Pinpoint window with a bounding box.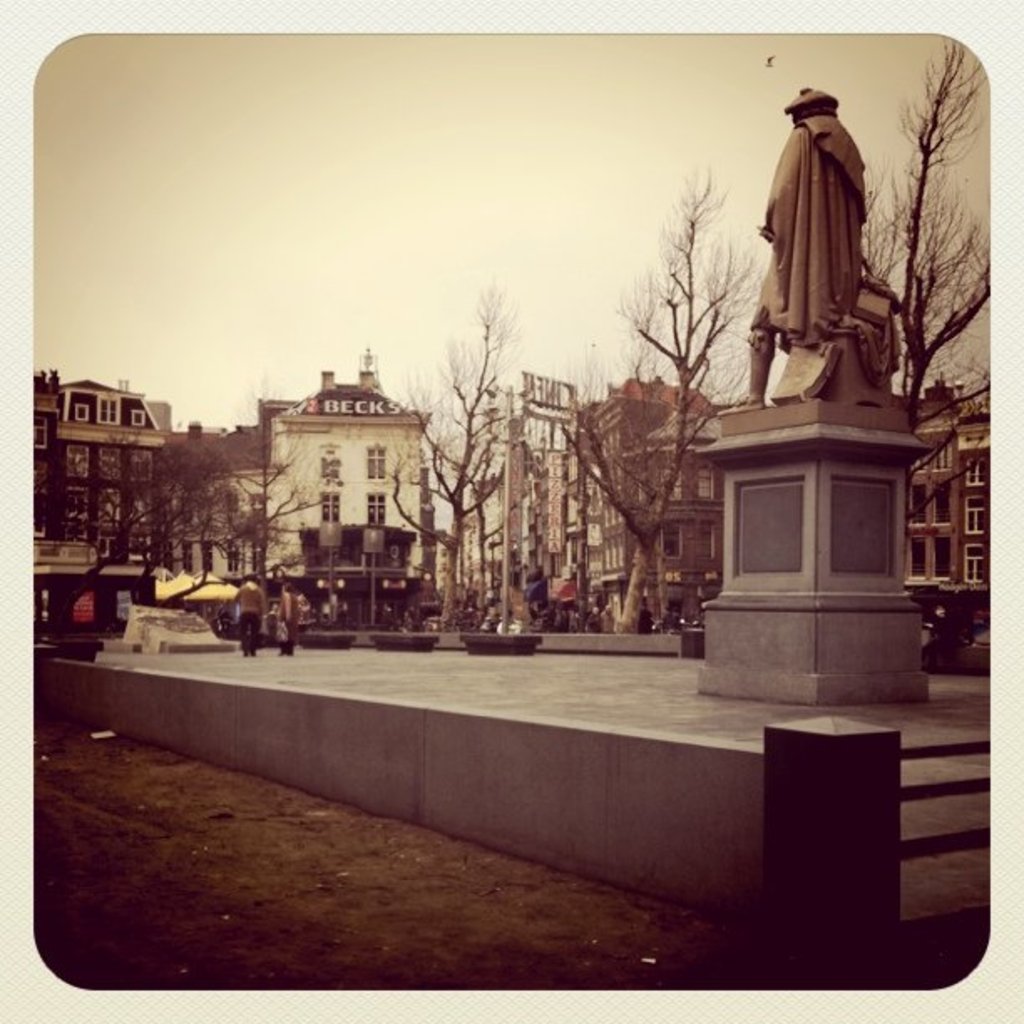
box(696, 527, 716, 562).
